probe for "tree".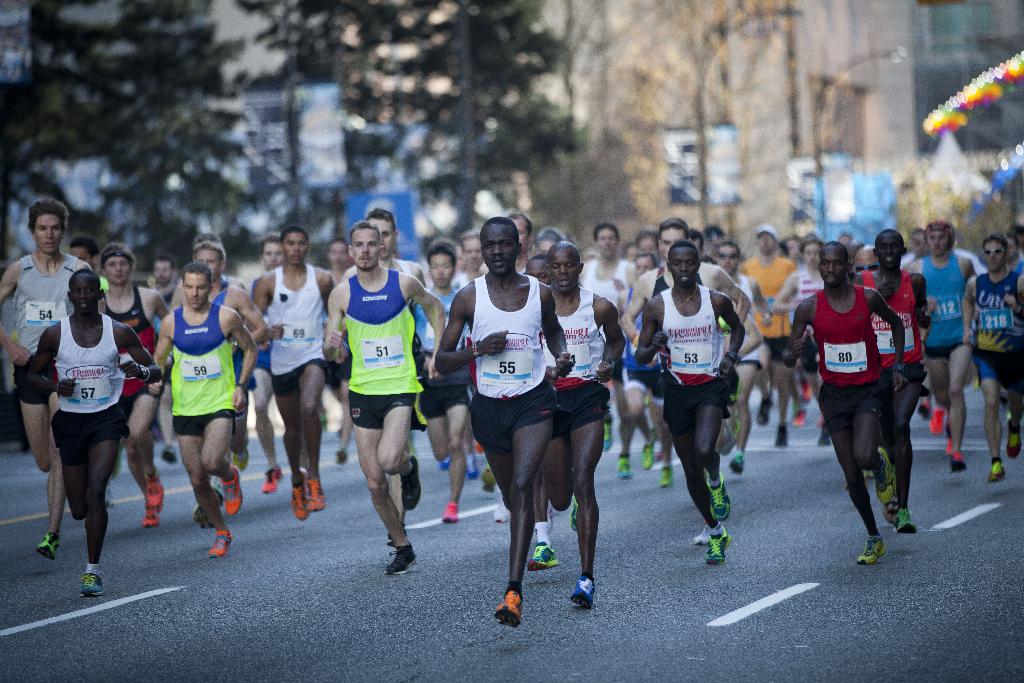
Probe result: 0 0 435 283.
